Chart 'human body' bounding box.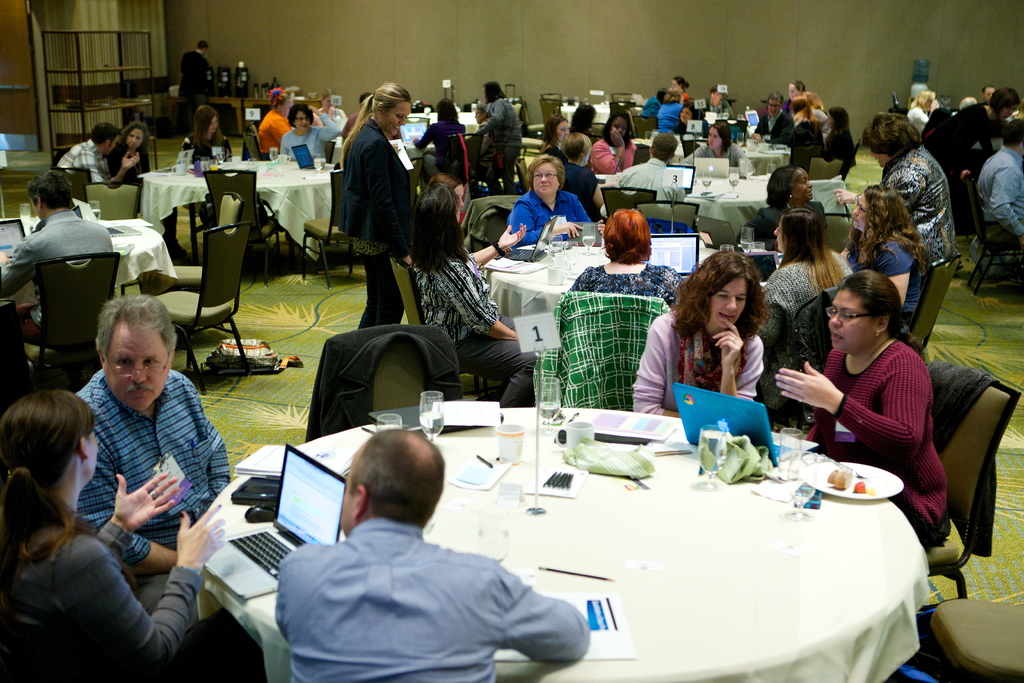
Charted: {"x1": 176, "y1": 50, "x2": 209, "y2": 131}.
